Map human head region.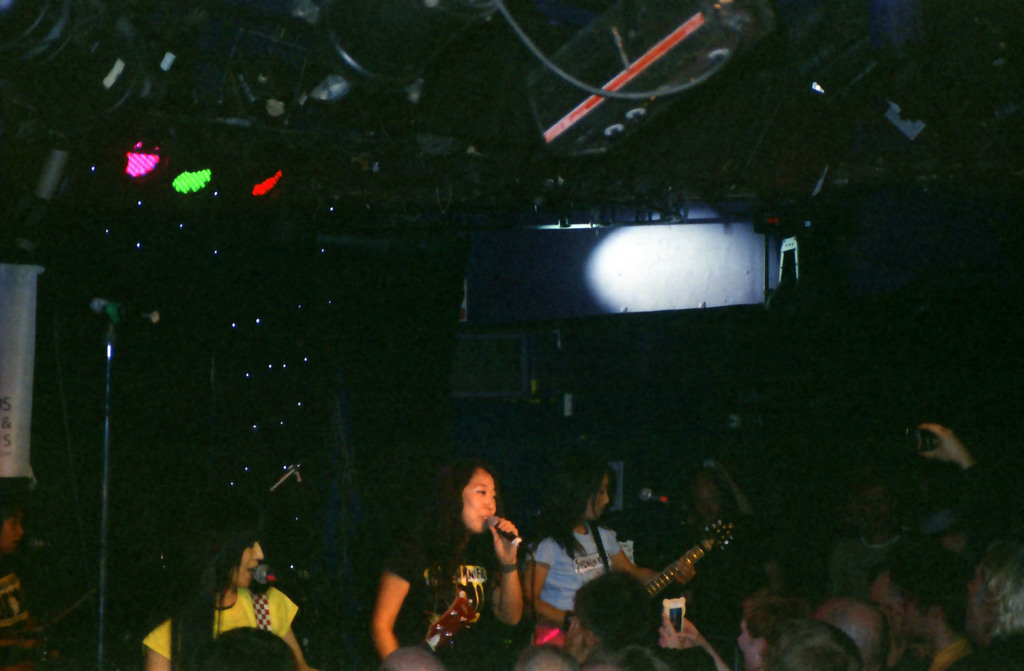
Mapped to 551:459:611:518.
